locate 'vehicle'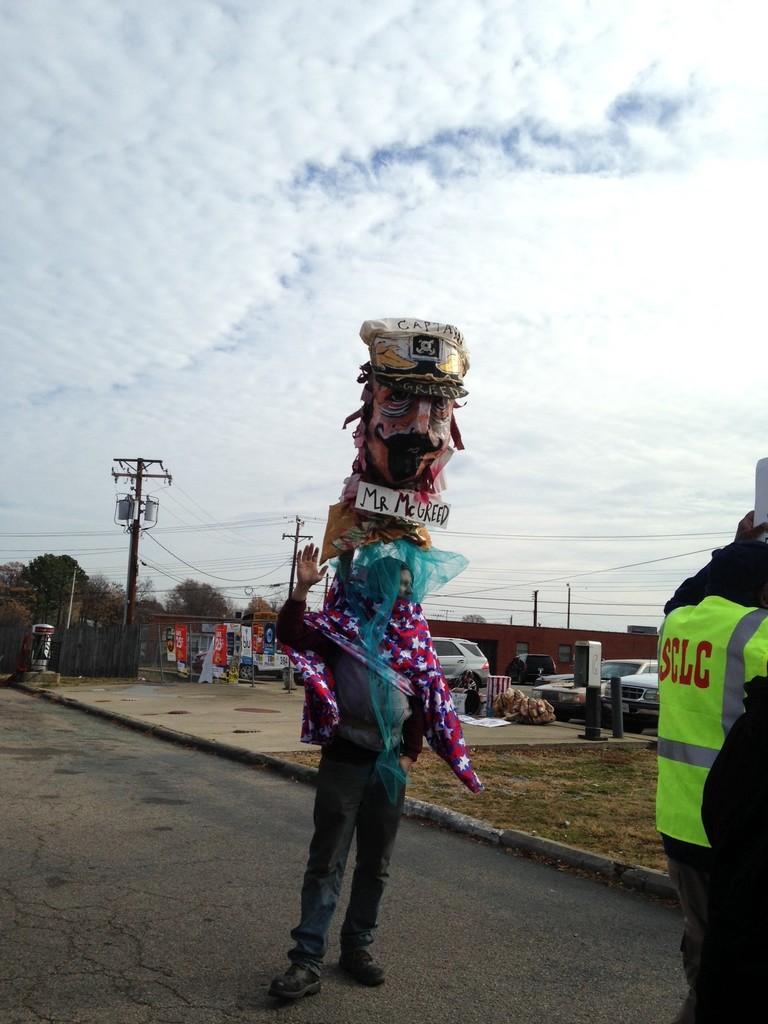
(536,657,658,724)
